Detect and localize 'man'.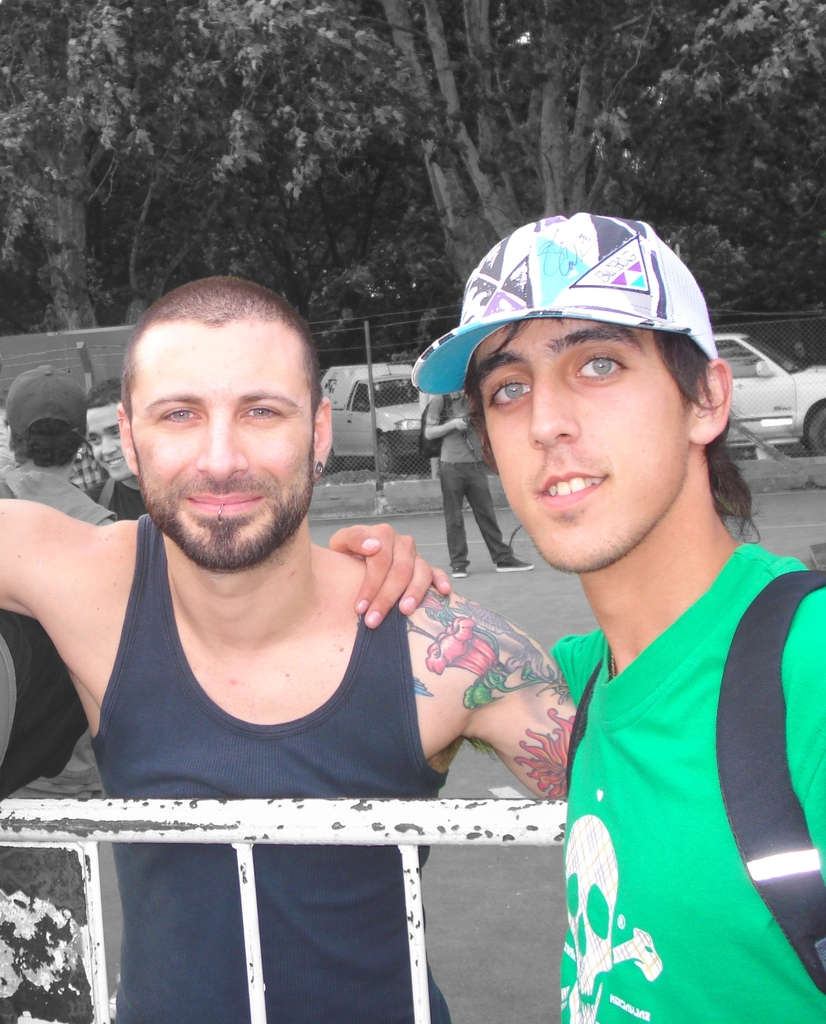
Localized at bbox=(0, 269, 585, 1023).
